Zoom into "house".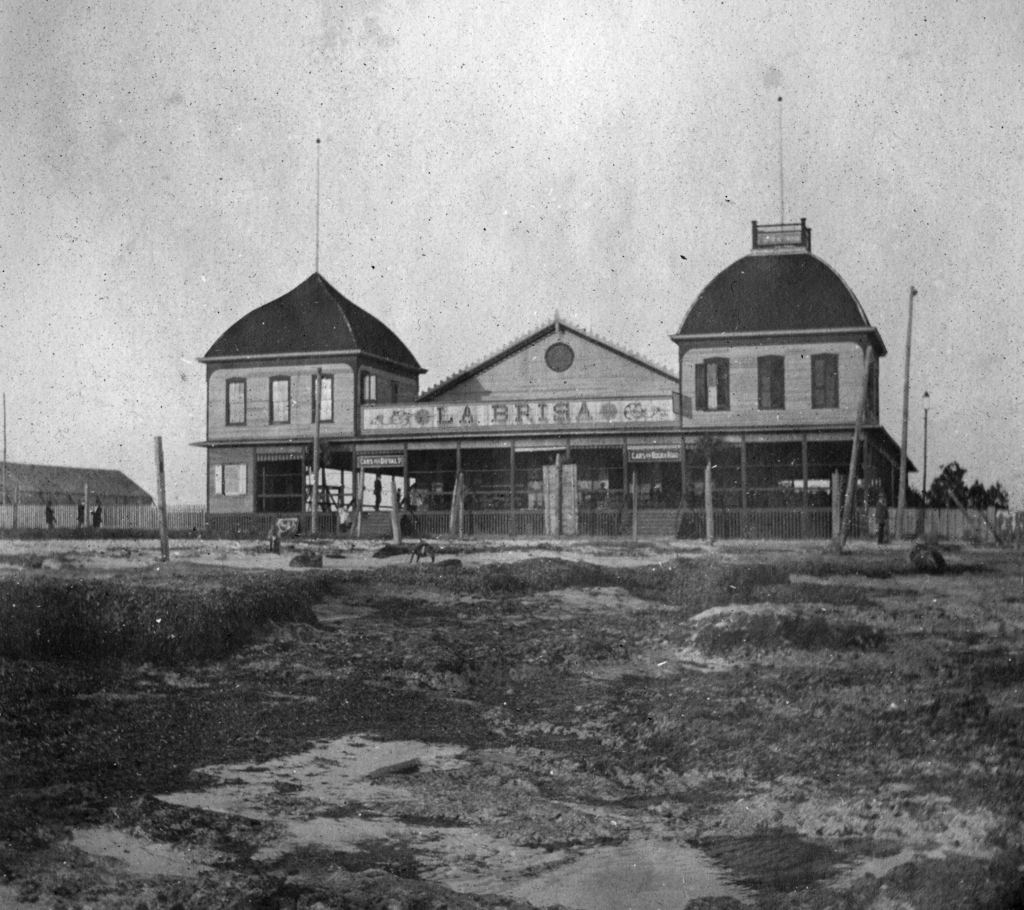
Zoom target: (left=673, top=95, right=918, bottom=546).
